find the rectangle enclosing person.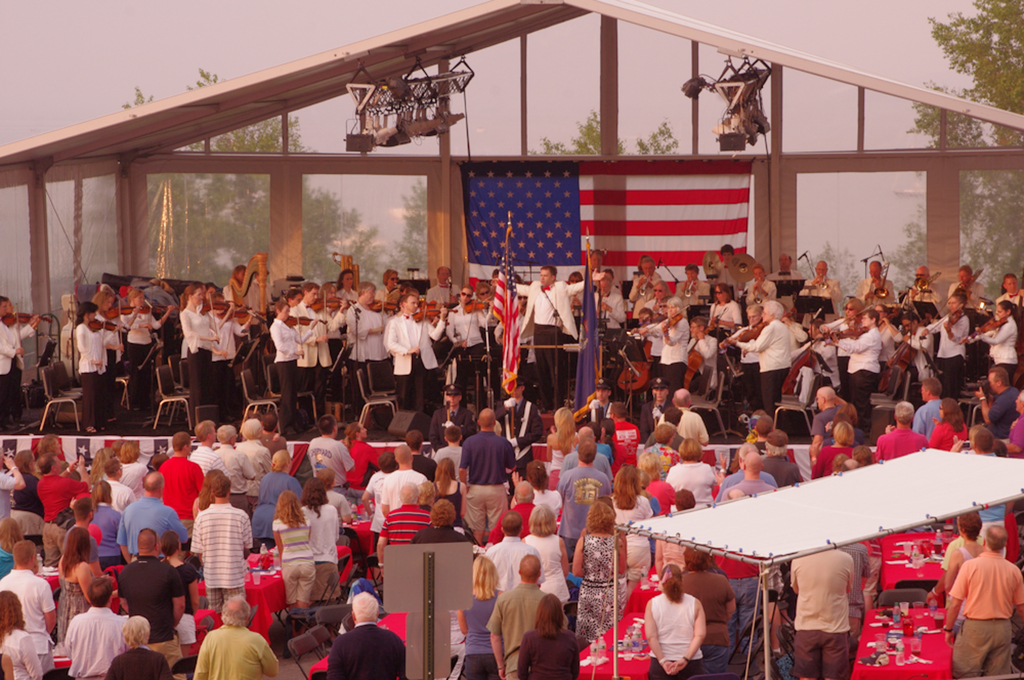
(872,403,924,460).
